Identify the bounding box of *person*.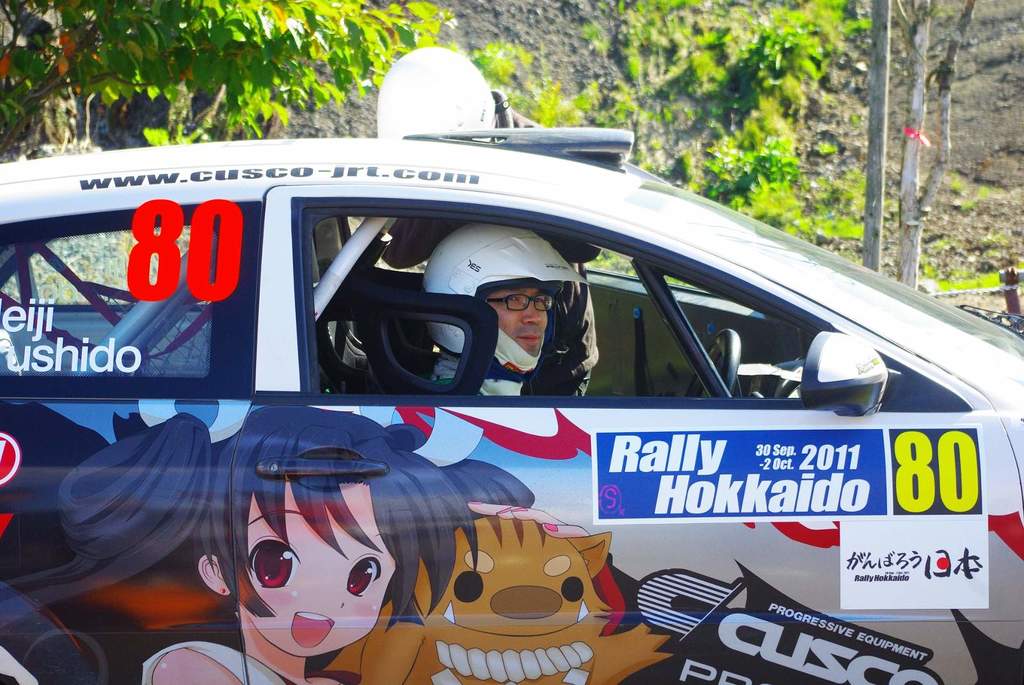
left=428, top=221, right=562, bottom=407.
